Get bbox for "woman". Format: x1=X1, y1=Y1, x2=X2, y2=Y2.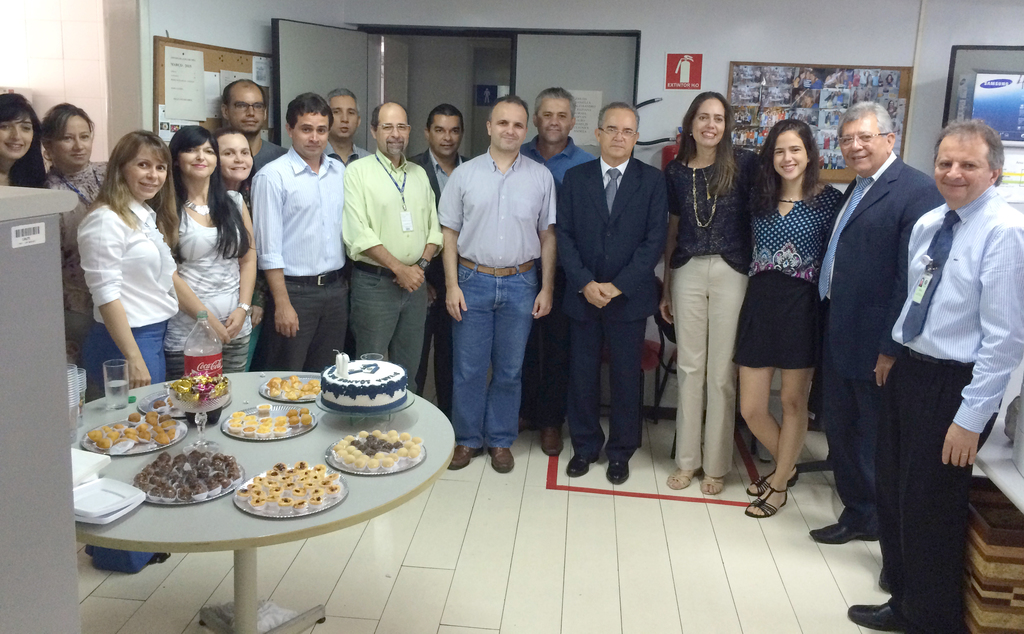
x1=76, y1=127, x2=177, y2=398.
